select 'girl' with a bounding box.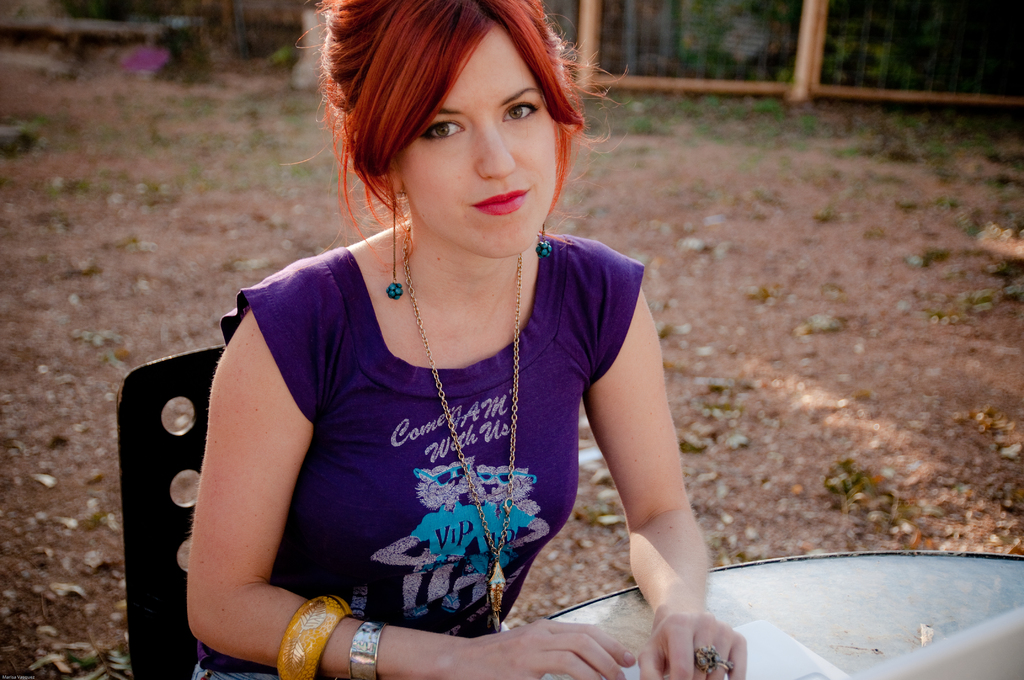
left=181, top=0, right=746, bottom=679.
